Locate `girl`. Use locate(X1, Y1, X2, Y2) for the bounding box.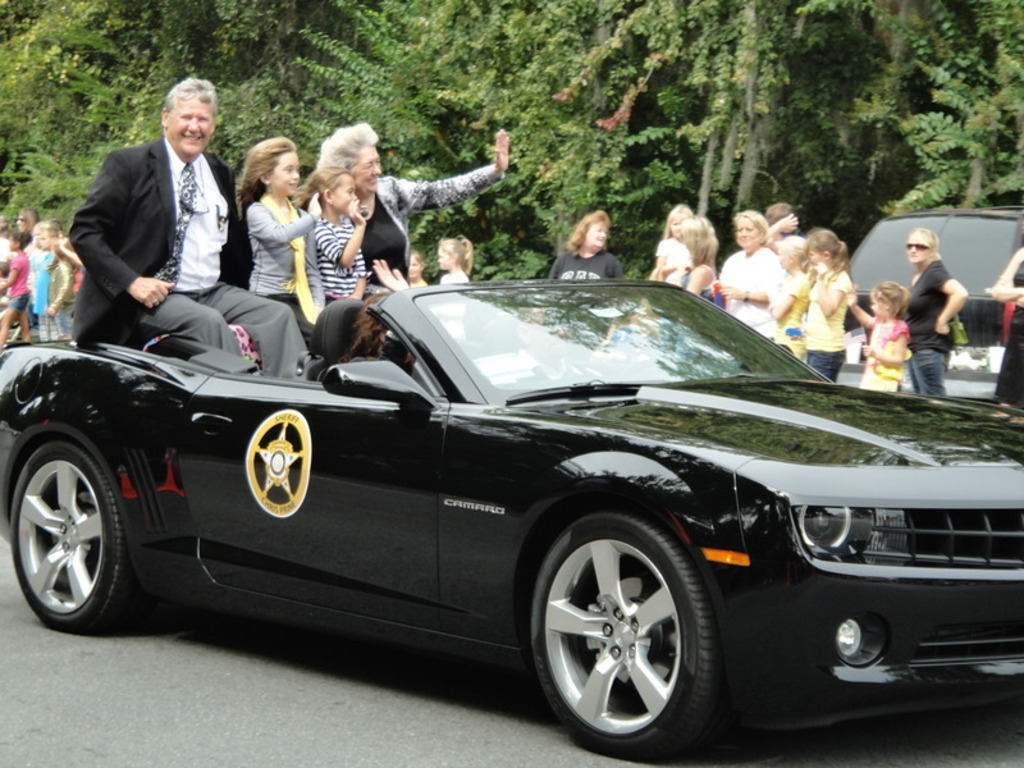
locate(668, 204, 690, 234).
